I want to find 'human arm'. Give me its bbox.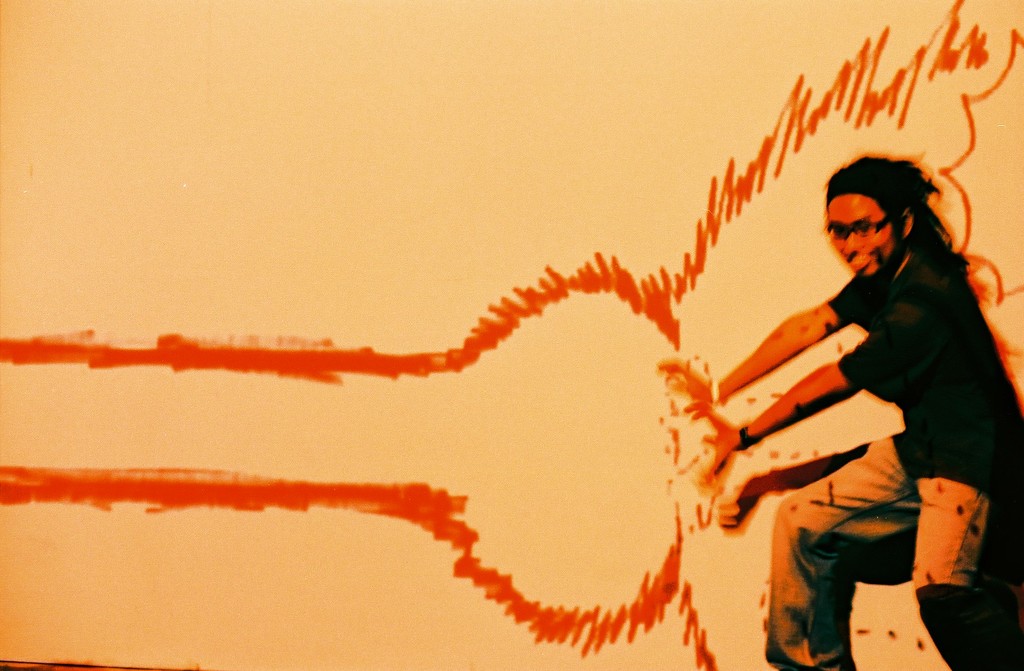
(692, 303, 929, 476).
